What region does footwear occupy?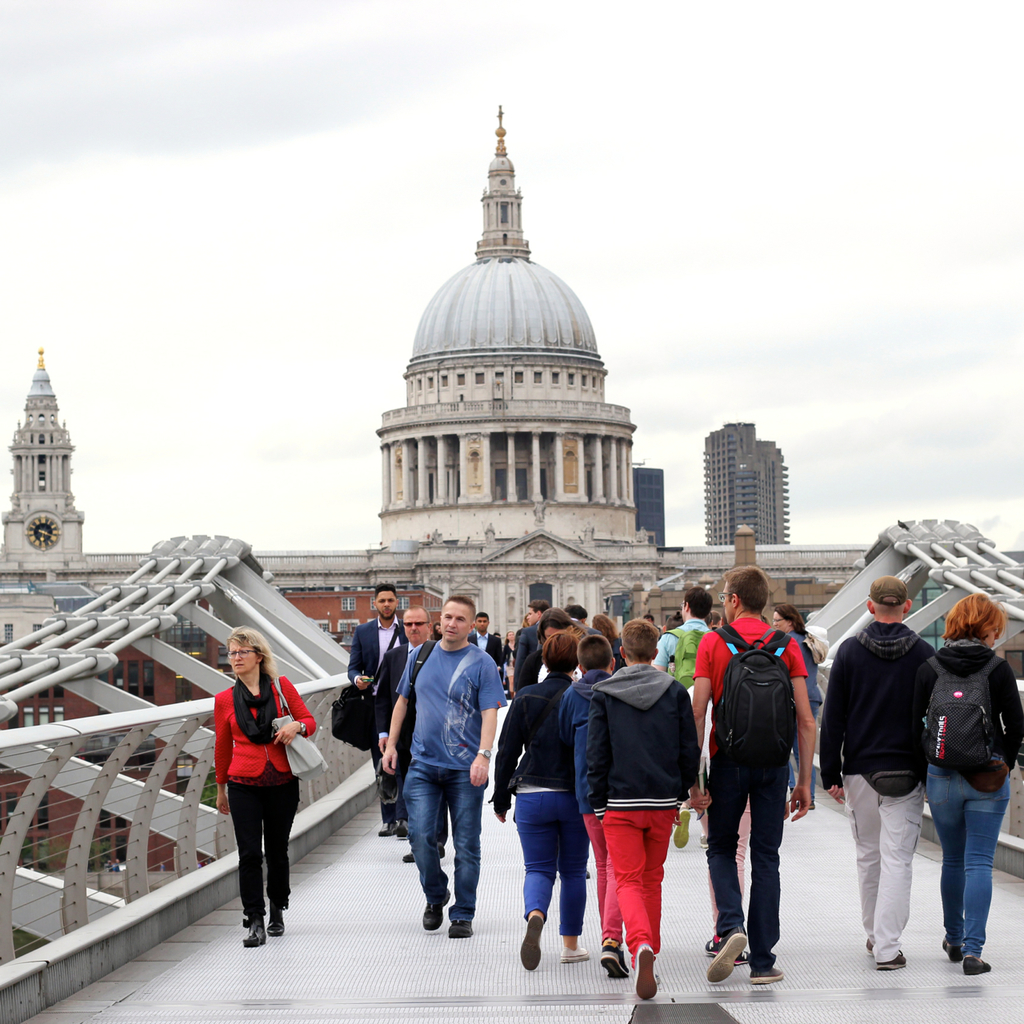
706,931,746,984.
